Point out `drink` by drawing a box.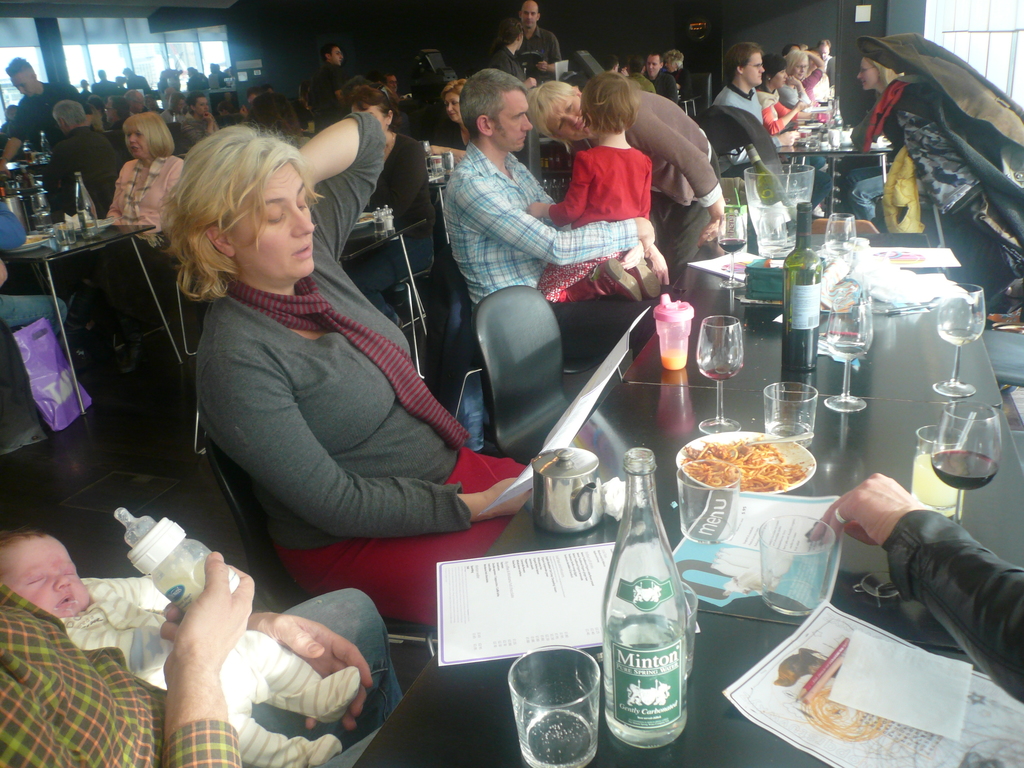
(602, 615, 689, 746).
